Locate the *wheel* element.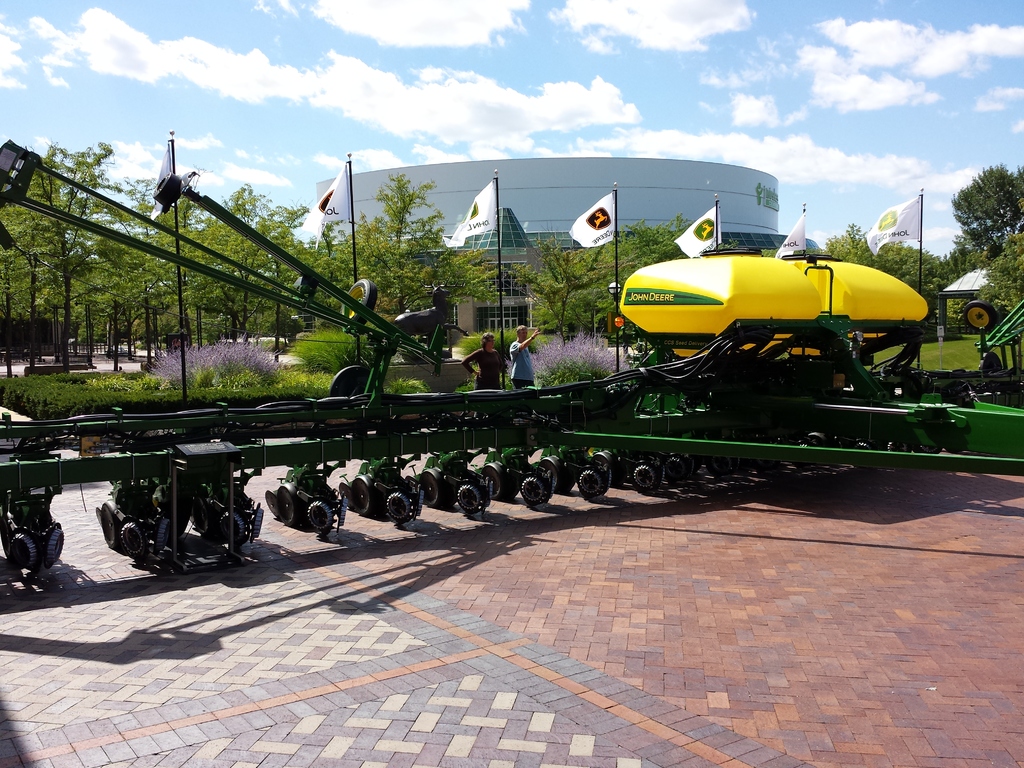
Element bbox: {"x1": 520, "y1": 476, "x2": 543, "y2": 506}.
